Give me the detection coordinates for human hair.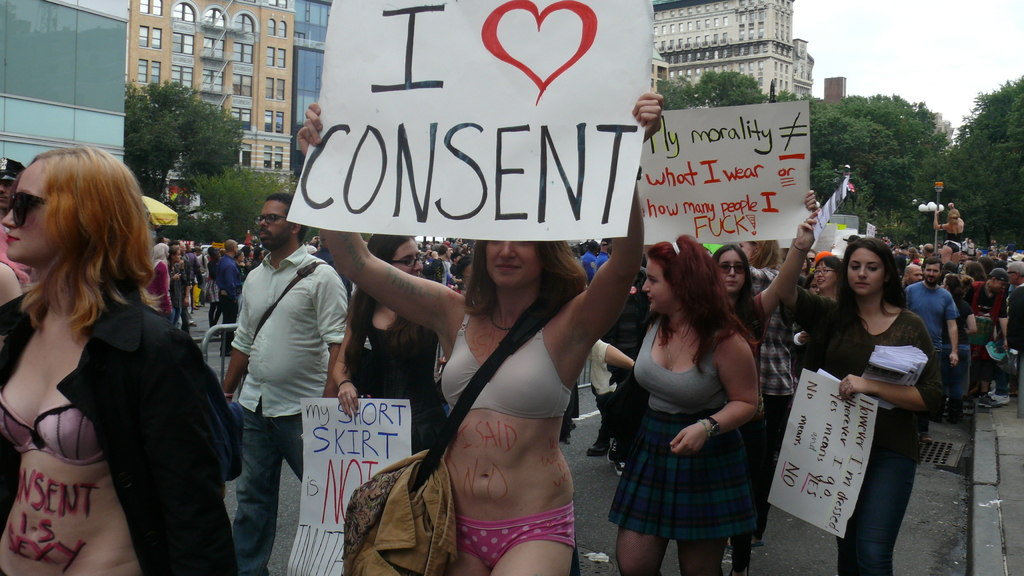
1005:259:1023:278.
